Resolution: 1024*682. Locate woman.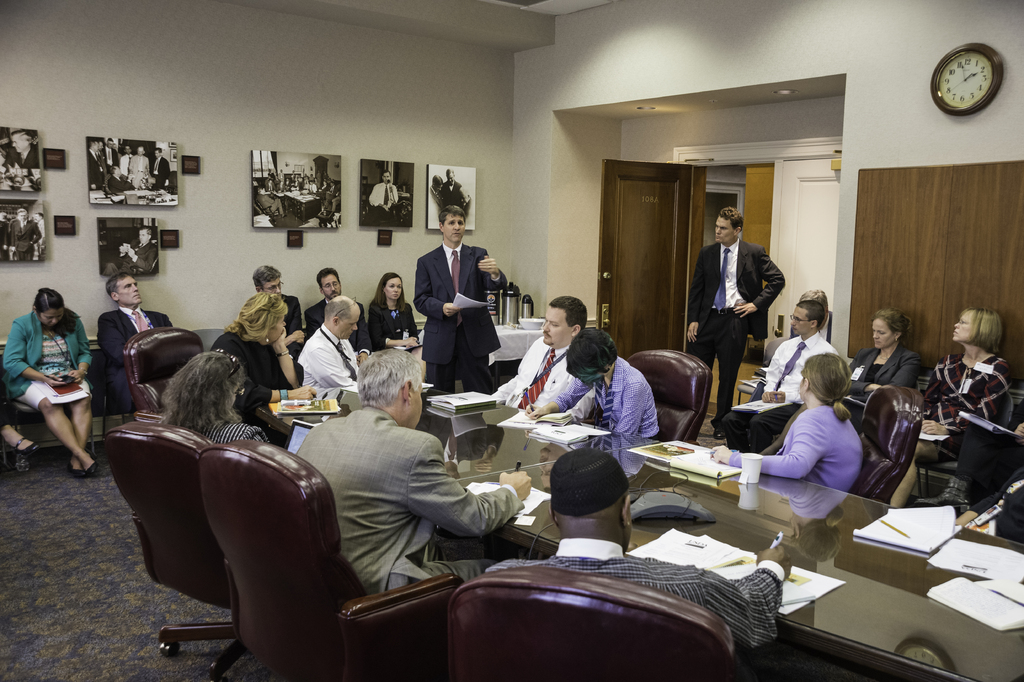
{"left": 0, "top": 290, "right": 97, "bottom": 476}.
